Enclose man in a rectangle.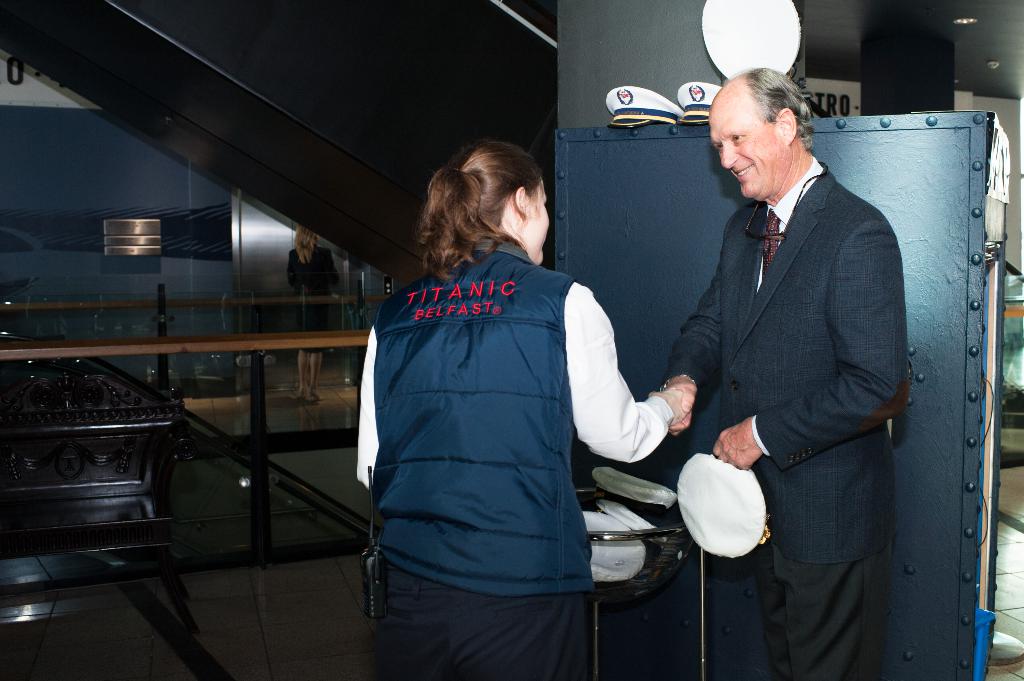
crop(656, 40, 932, 639).
